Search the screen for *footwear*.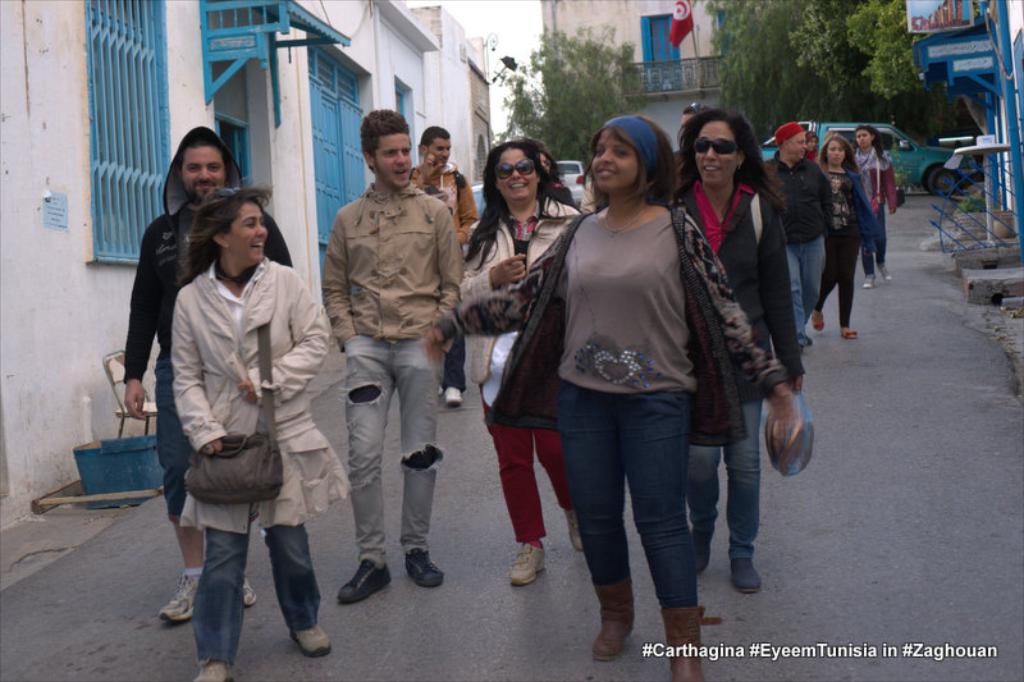
Found at pyautogui.locateOnScreen(878, 264, 895, 279).
